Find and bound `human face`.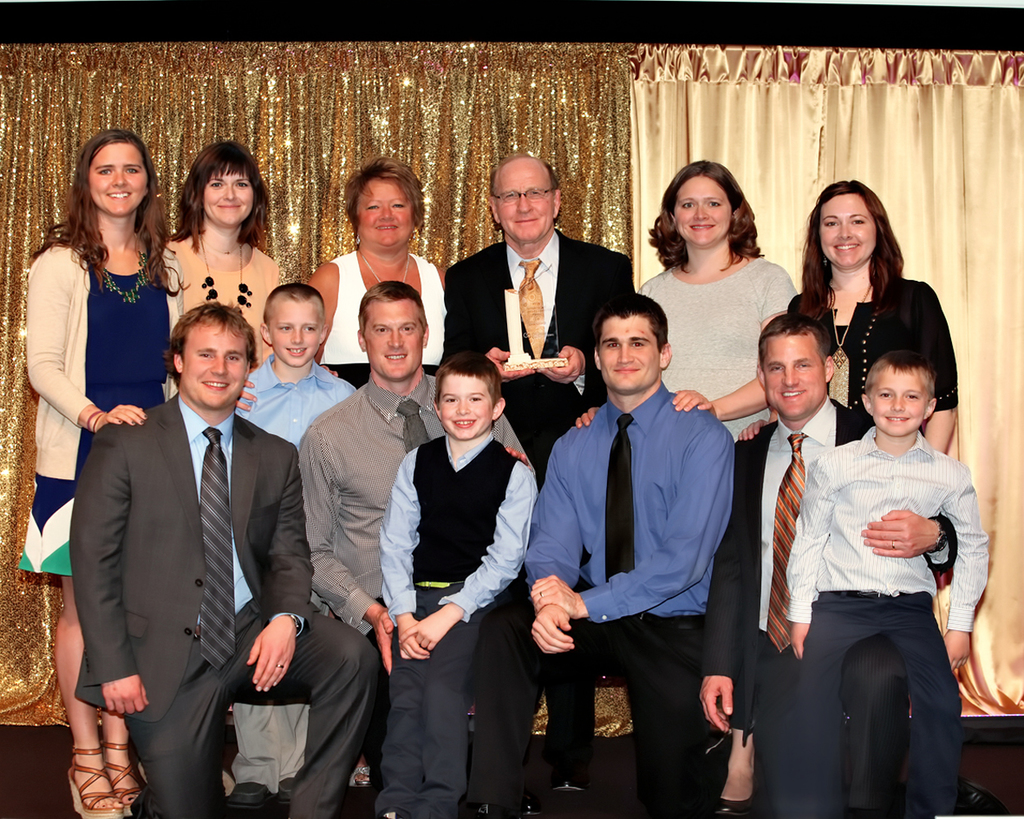
Bound: l=184, t=334, r=244, b=405.
